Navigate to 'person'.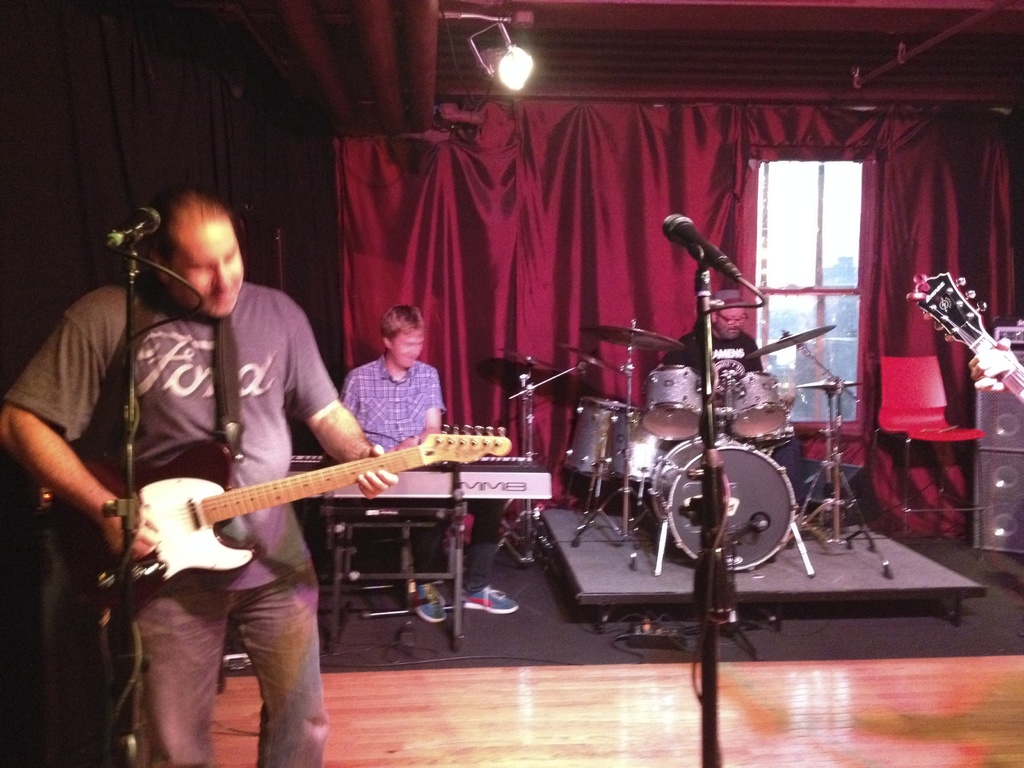
Navigation target: 660, 303, 772, 379.
